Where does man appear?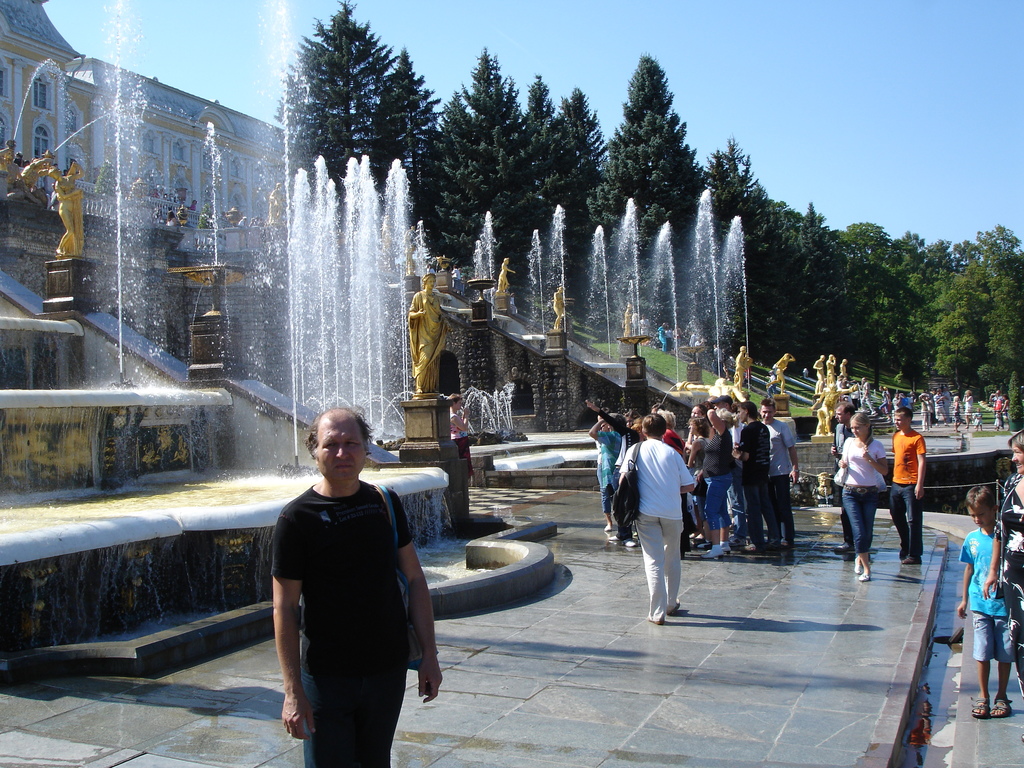
Appears at rect(888, 405, 929, 563).
